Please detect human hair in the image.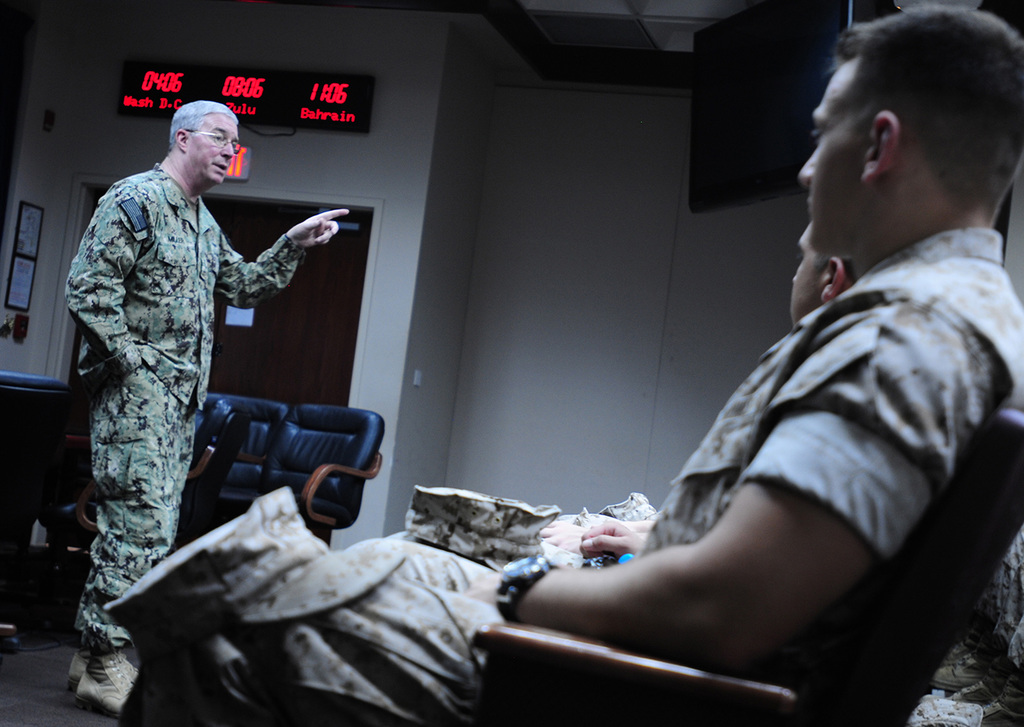
826, 1, 1018, 222.
